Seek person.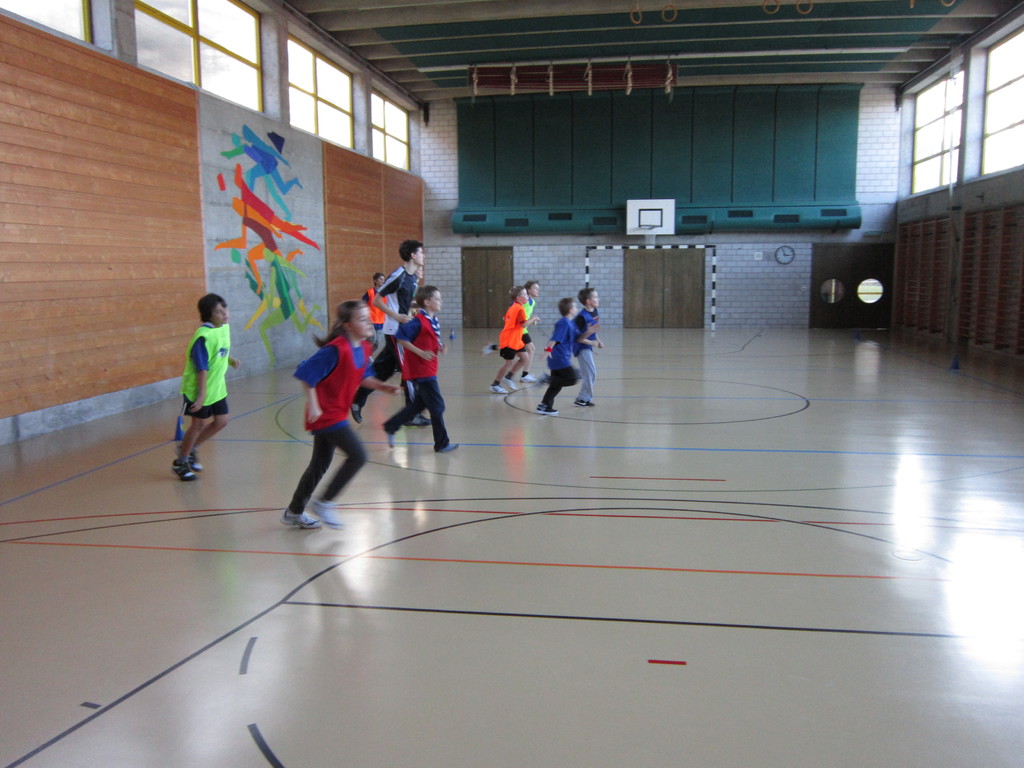
BBox(282, 298, 403, 529).
